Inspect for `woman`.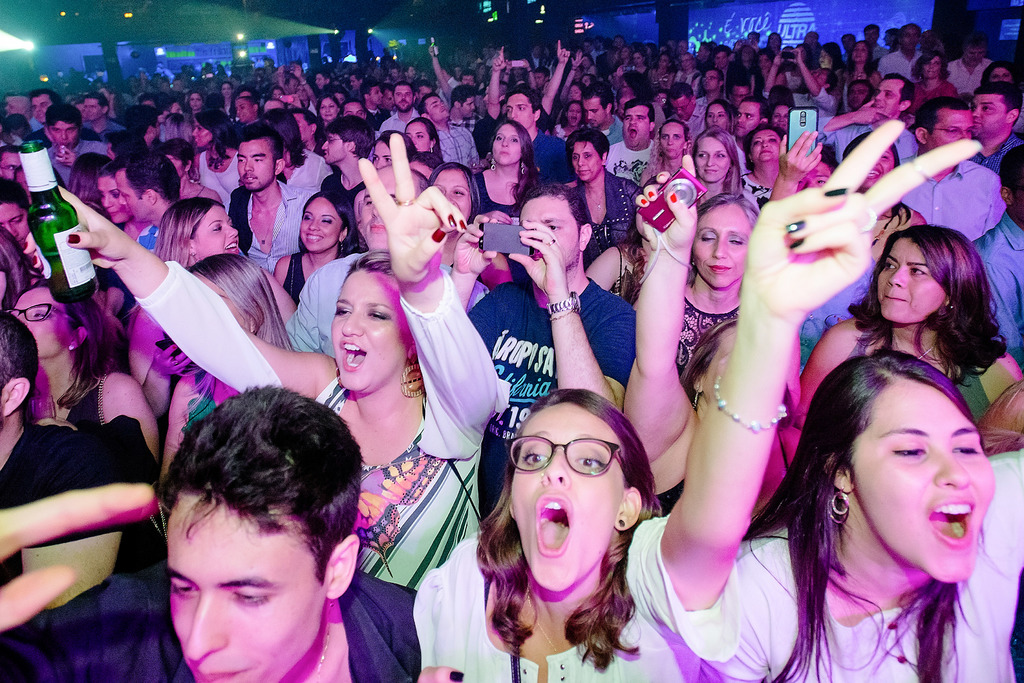
Inspection: [697, 352, 1023, 682].
